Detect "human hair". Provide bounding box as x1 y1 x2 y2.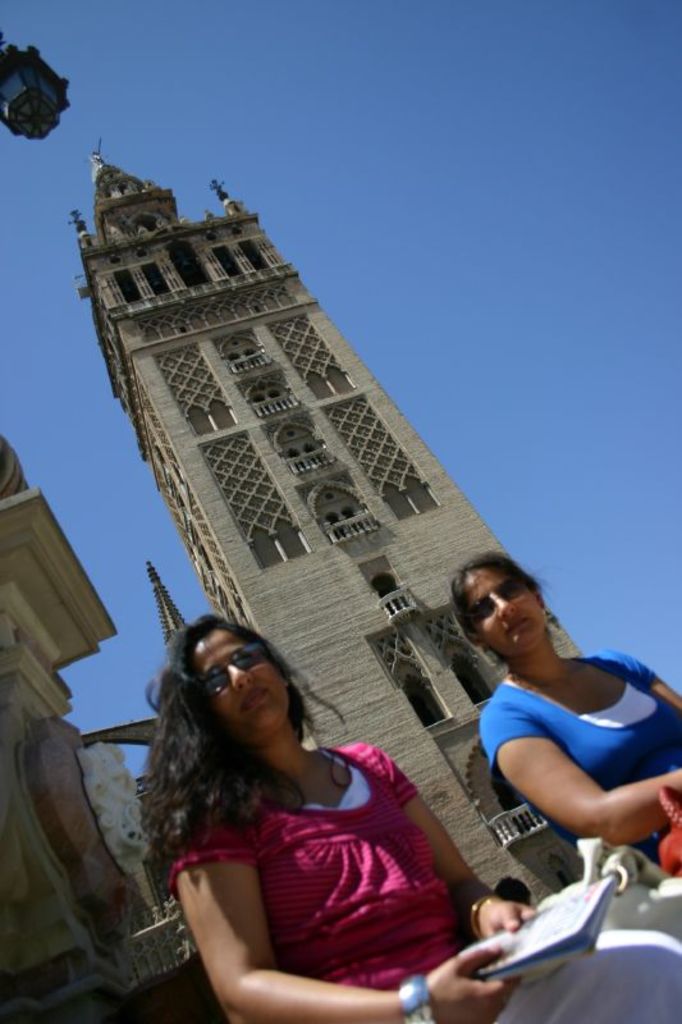
448 553 541 666.
